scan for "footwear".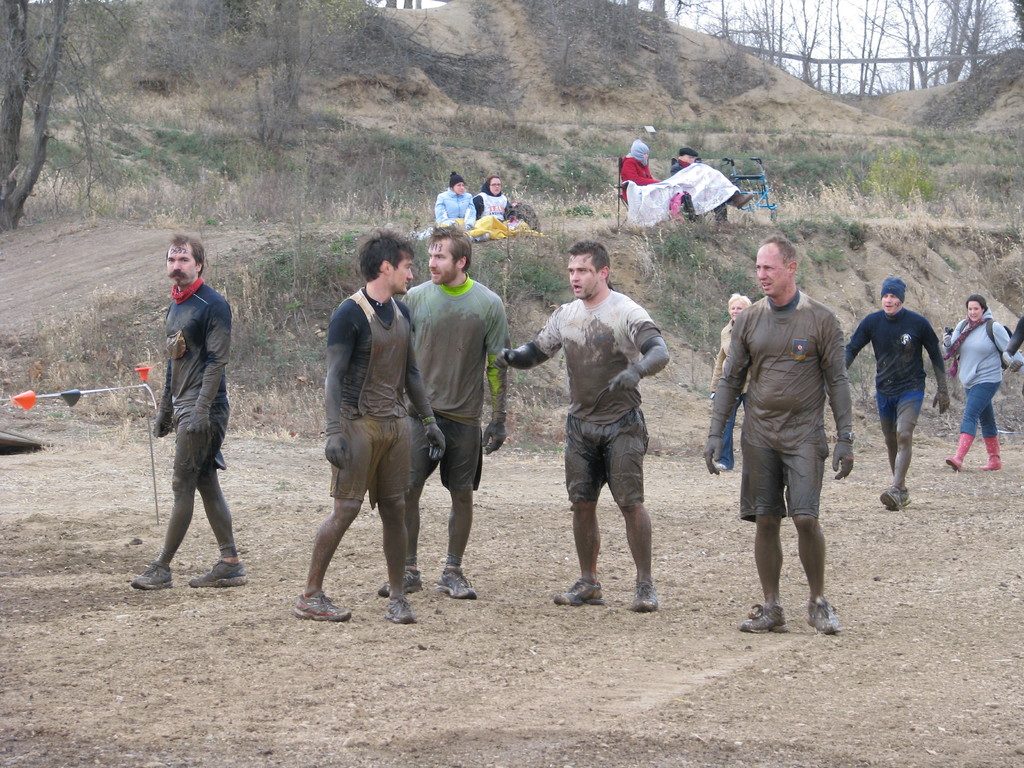
Scan result: bbox=[552, 577, 598, 610].
